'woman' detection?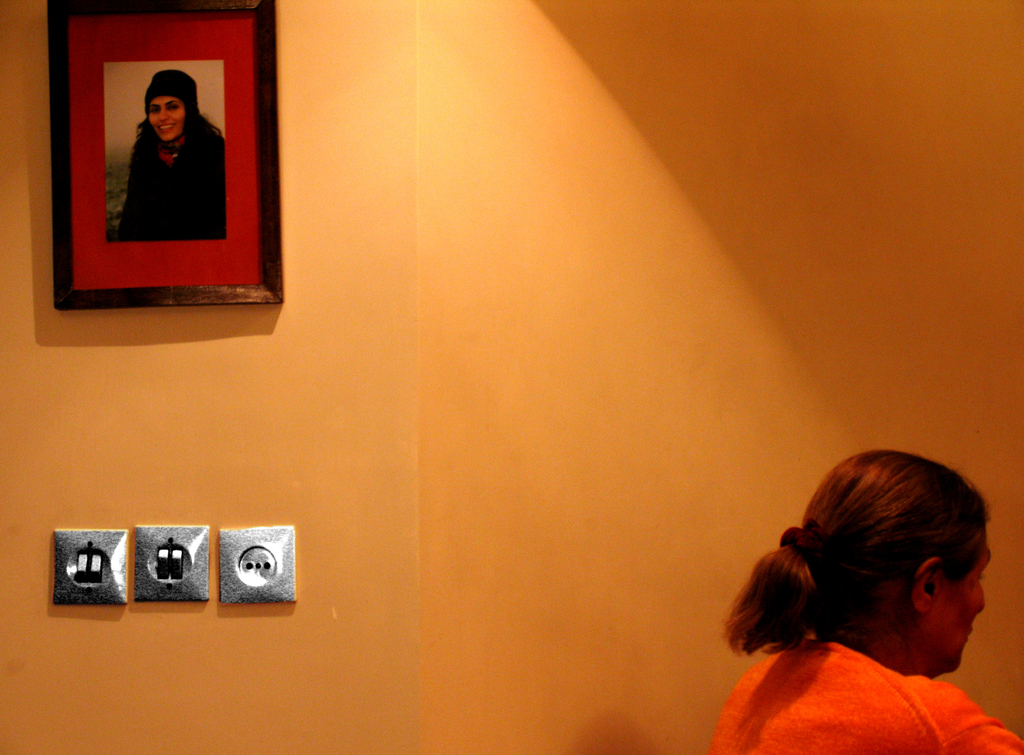
<bbox>691, 444, 1023, 737</bbox>
